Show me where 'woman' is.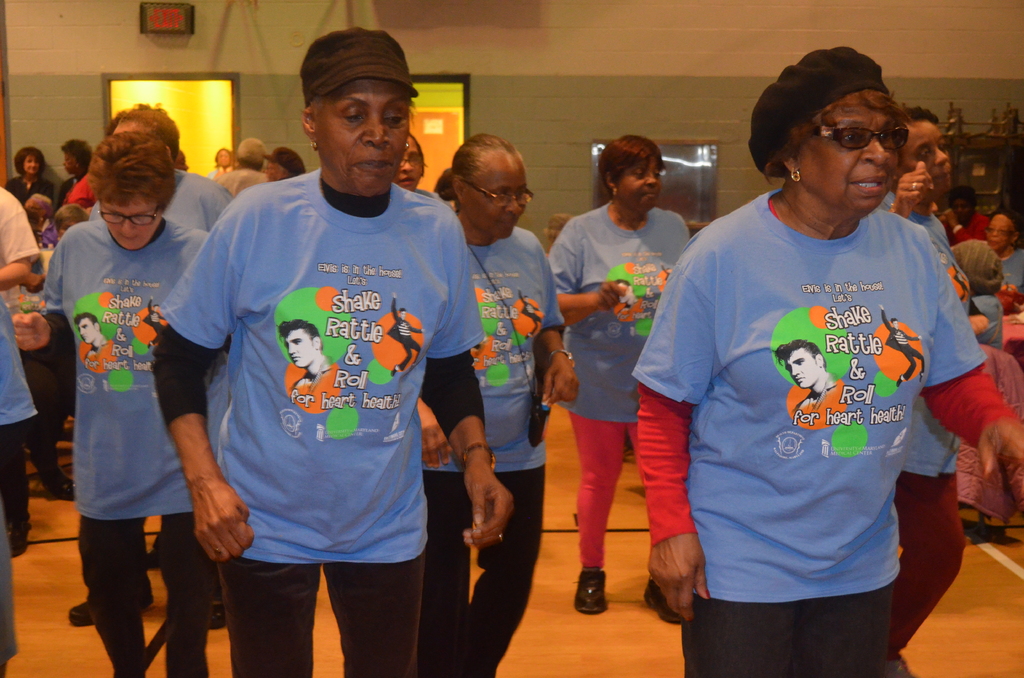
'woman' is at {"x1": 416, "y1": 129, "x2": 579, "y2": 677}.
